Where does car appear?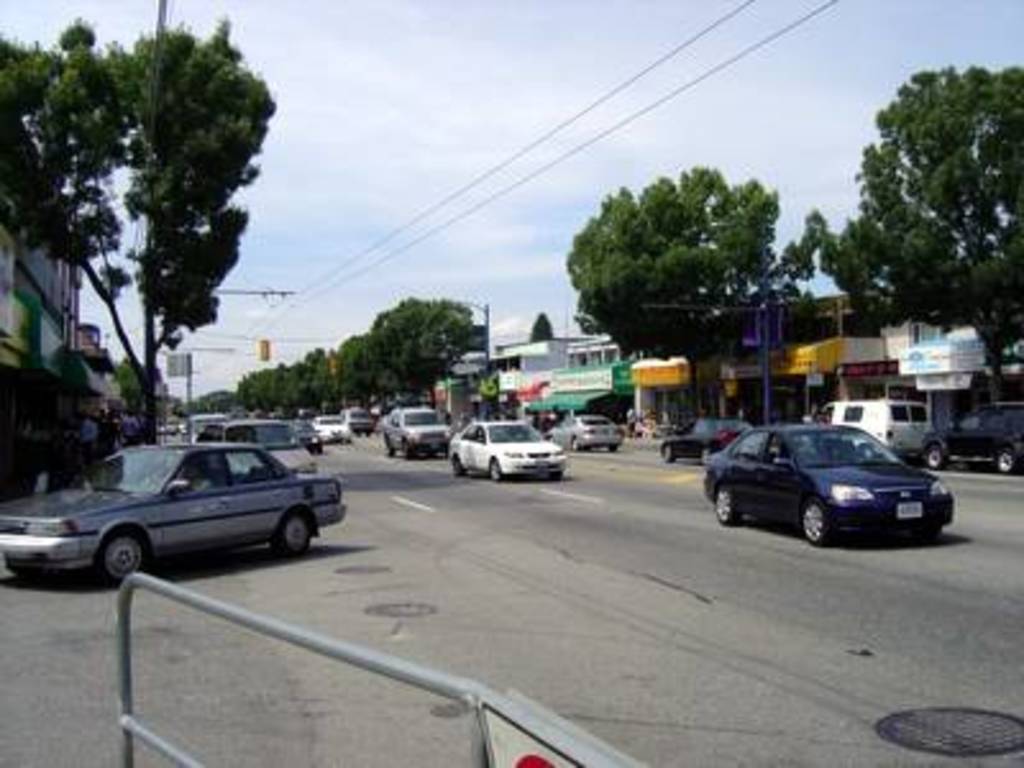
Appears at (448,415,566,486).
